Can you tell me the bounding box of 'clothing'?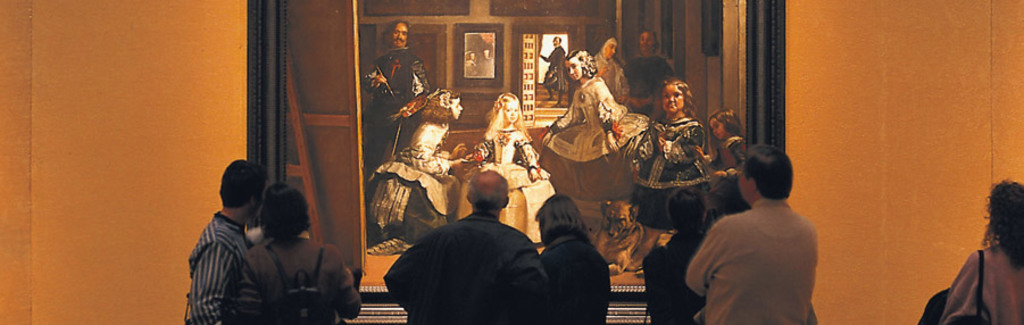
<bbox>539, 47, 567, 95</bbox>.
